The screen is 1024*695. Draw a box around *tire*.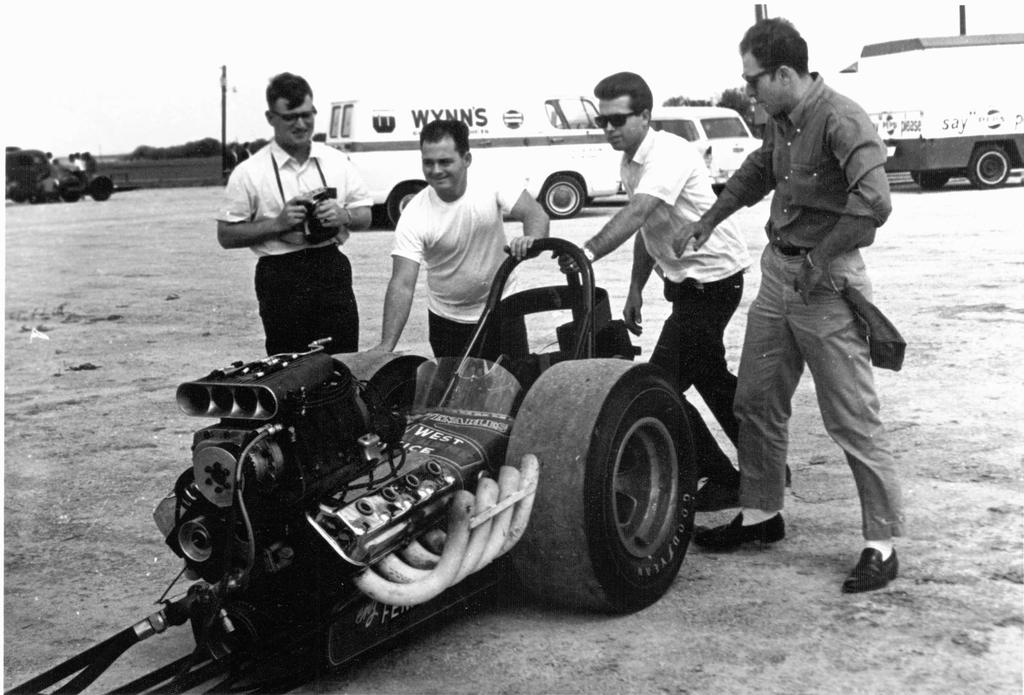
[913, 169, 948, 189].
